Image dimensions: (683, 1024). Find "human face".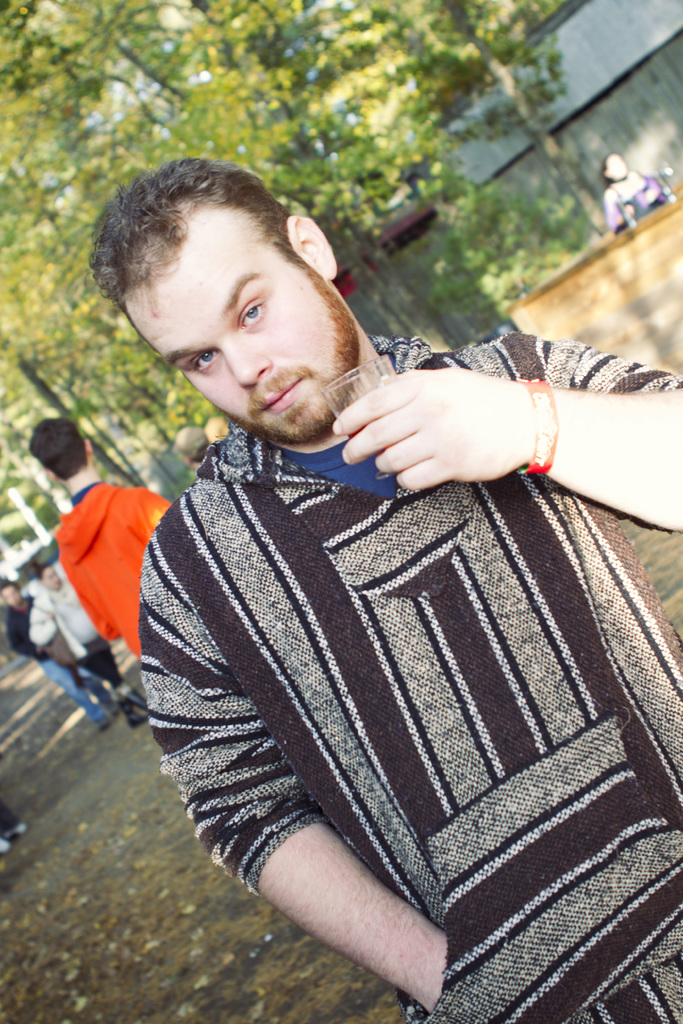
box=[1, 584, 20, 603].
